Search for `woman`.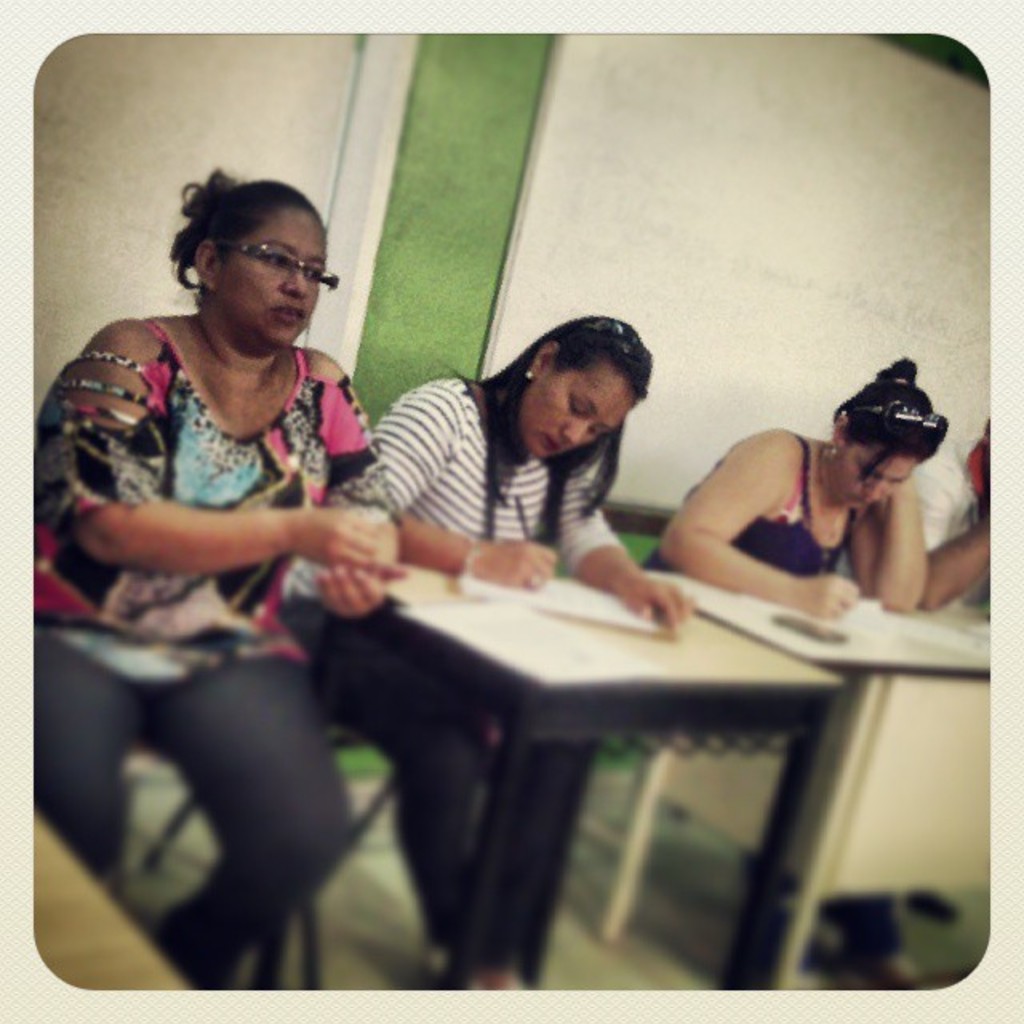
Found at locate(638, 358, 950, 616).
